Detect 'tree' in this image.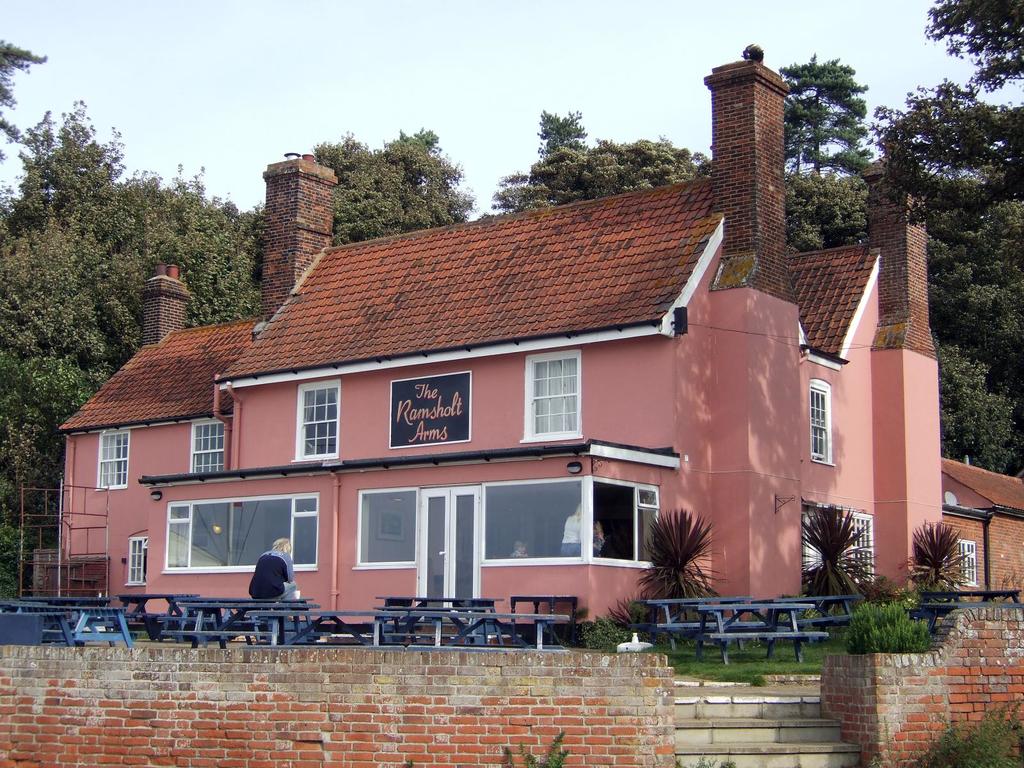
Detection: bbox=[637, 507, 732, 646].
